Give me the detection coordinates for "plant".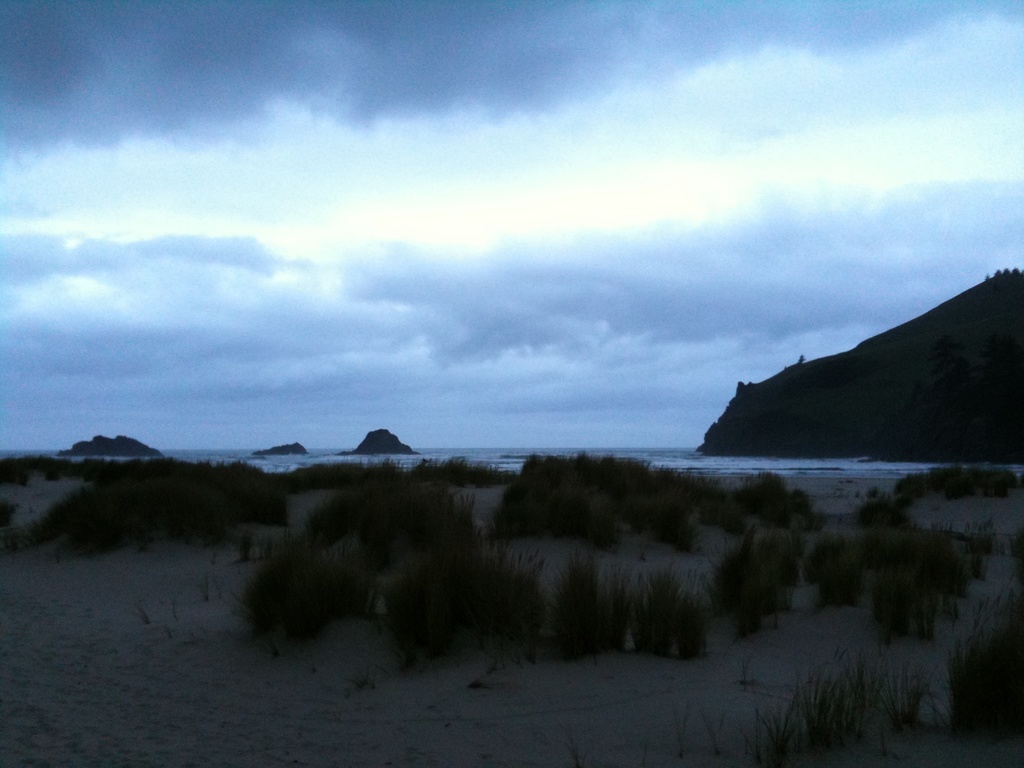
pyautogui.locateOnScreen(210, 573, 227, 600).
